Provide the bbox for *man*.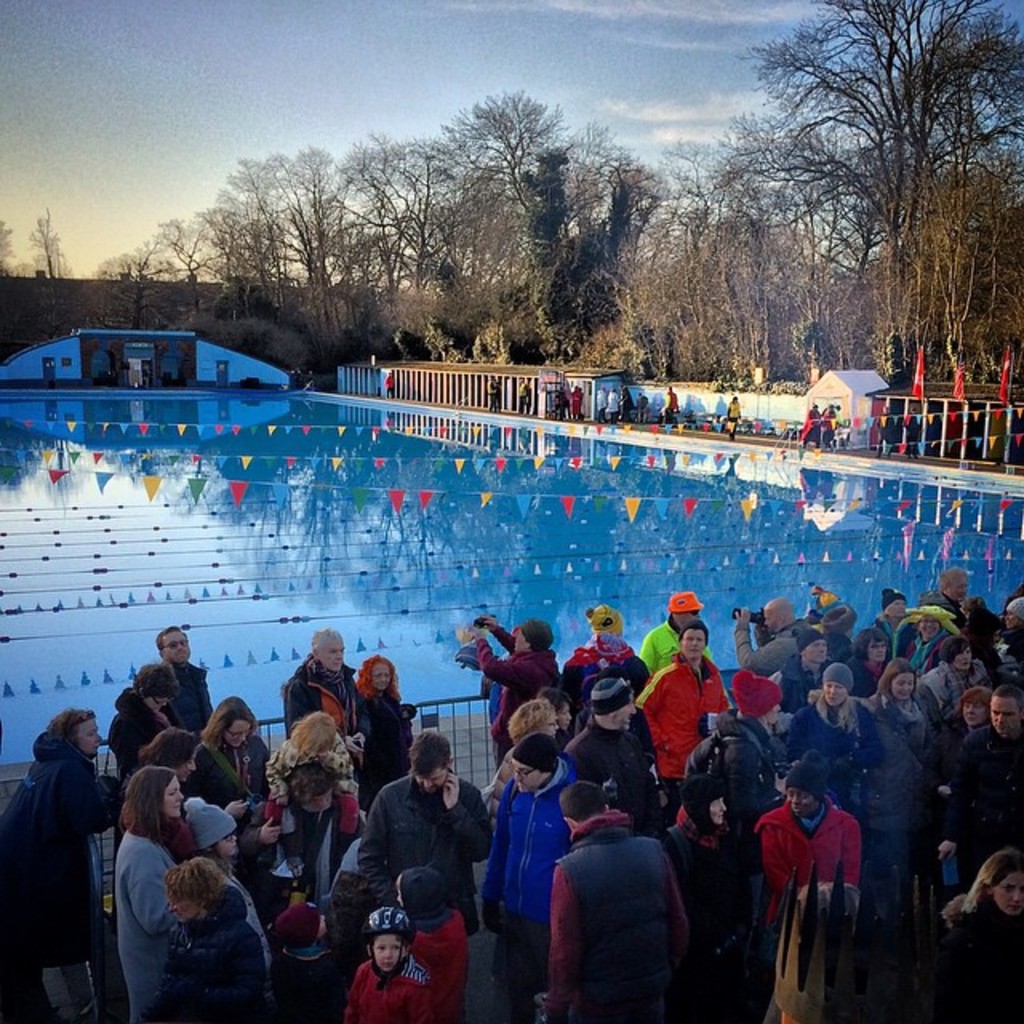
<bbox>918, 562, 962, 630</bbox>.
